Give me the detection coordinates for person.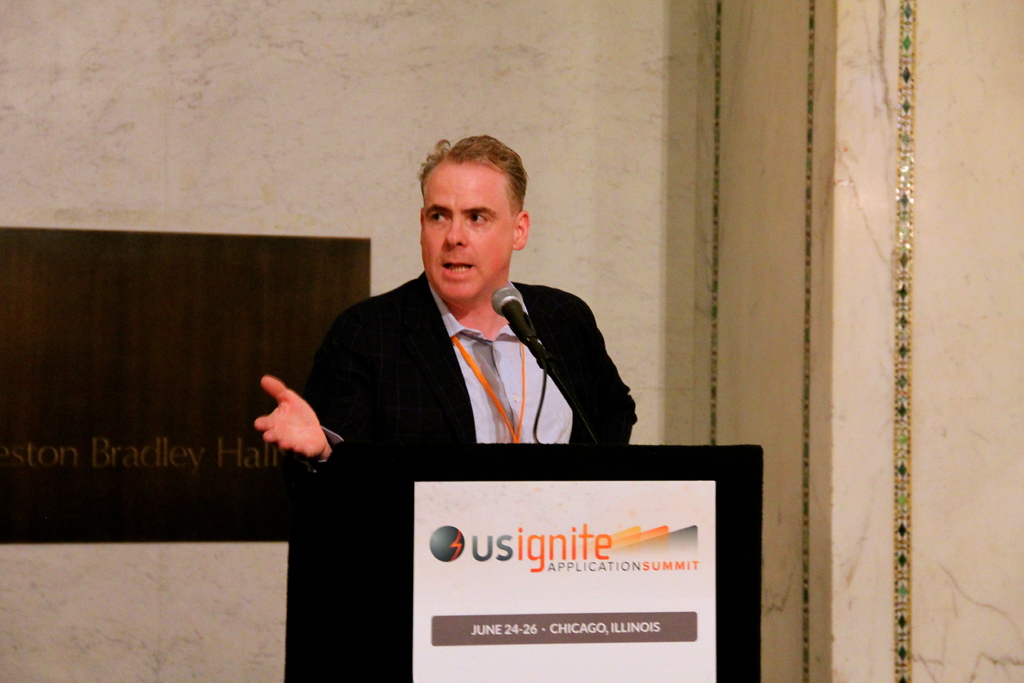
rect(285, 138, 639, 522).
